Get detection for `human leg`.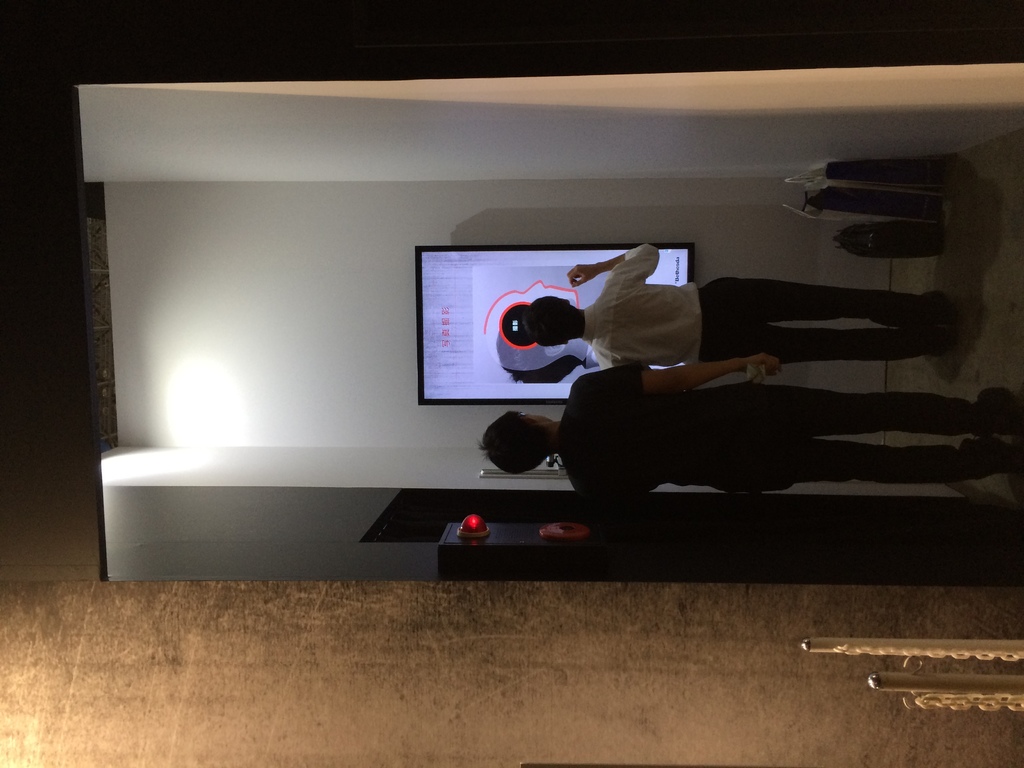
Detection: (700, 329, 956, 365).
